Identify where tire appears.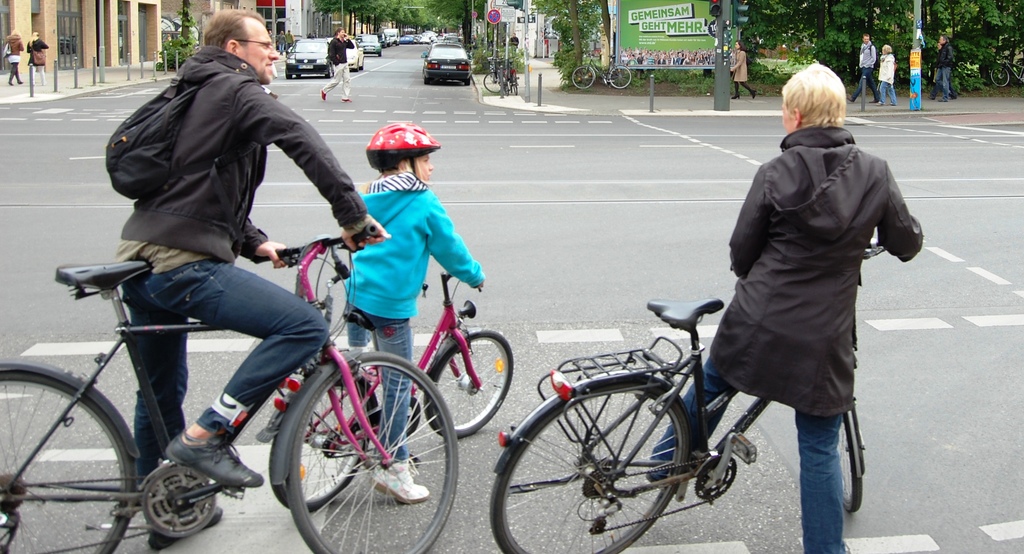
Appears at (566, 63, 600, 88).
